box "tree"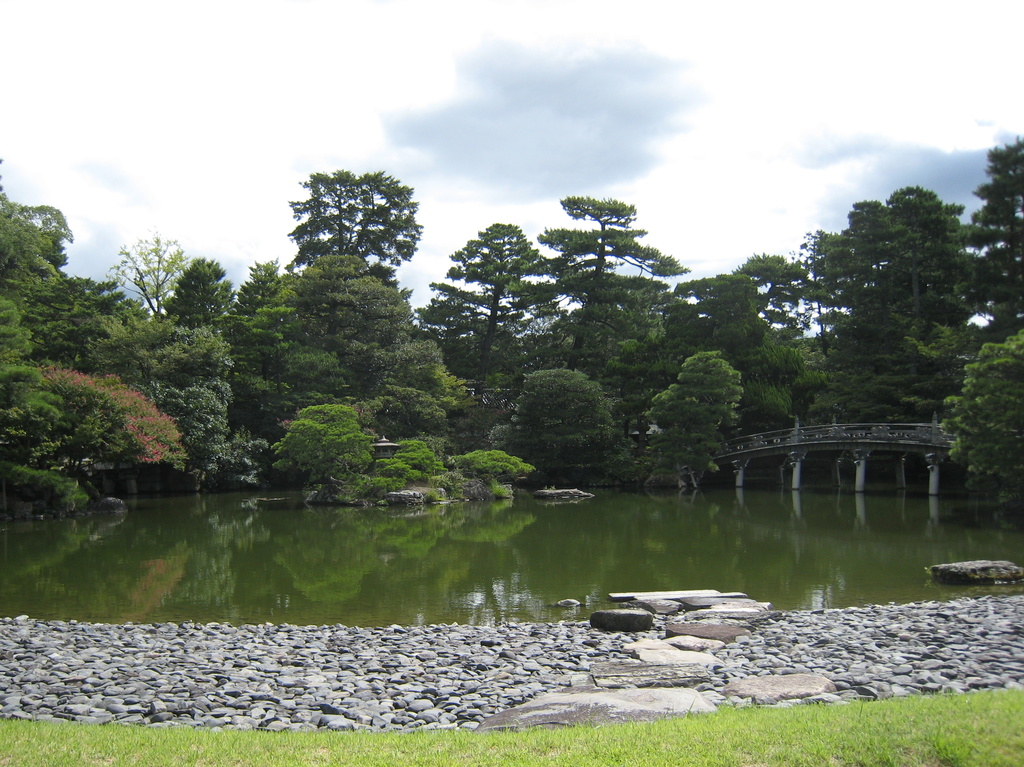
detection(508, 179, 686, 365)
